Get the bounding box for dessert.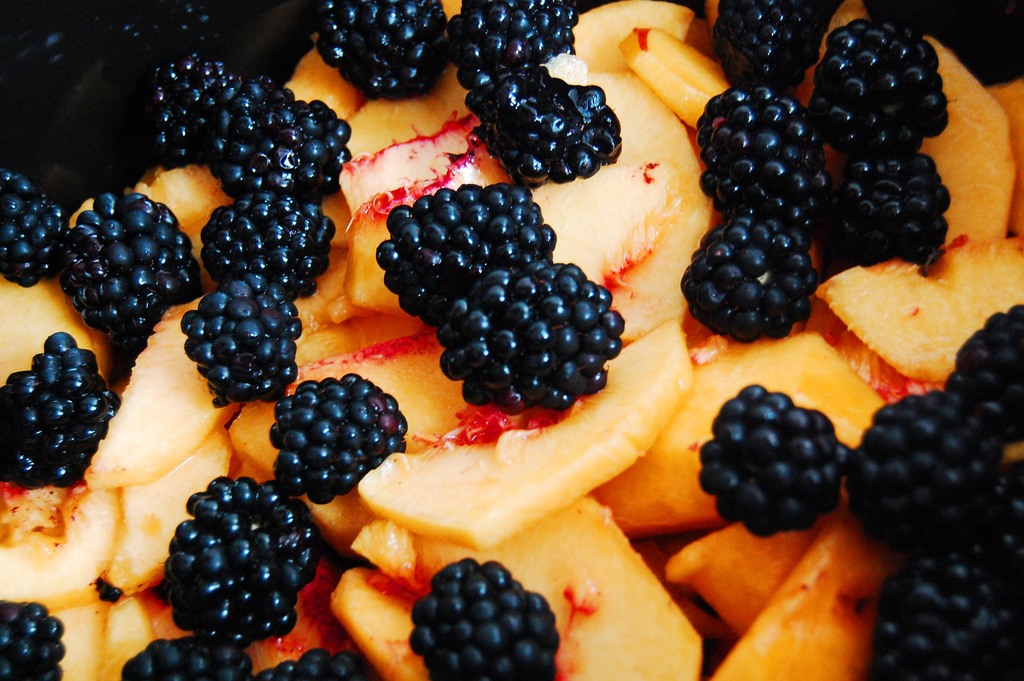
Rect(701, 382, 845, 529).
